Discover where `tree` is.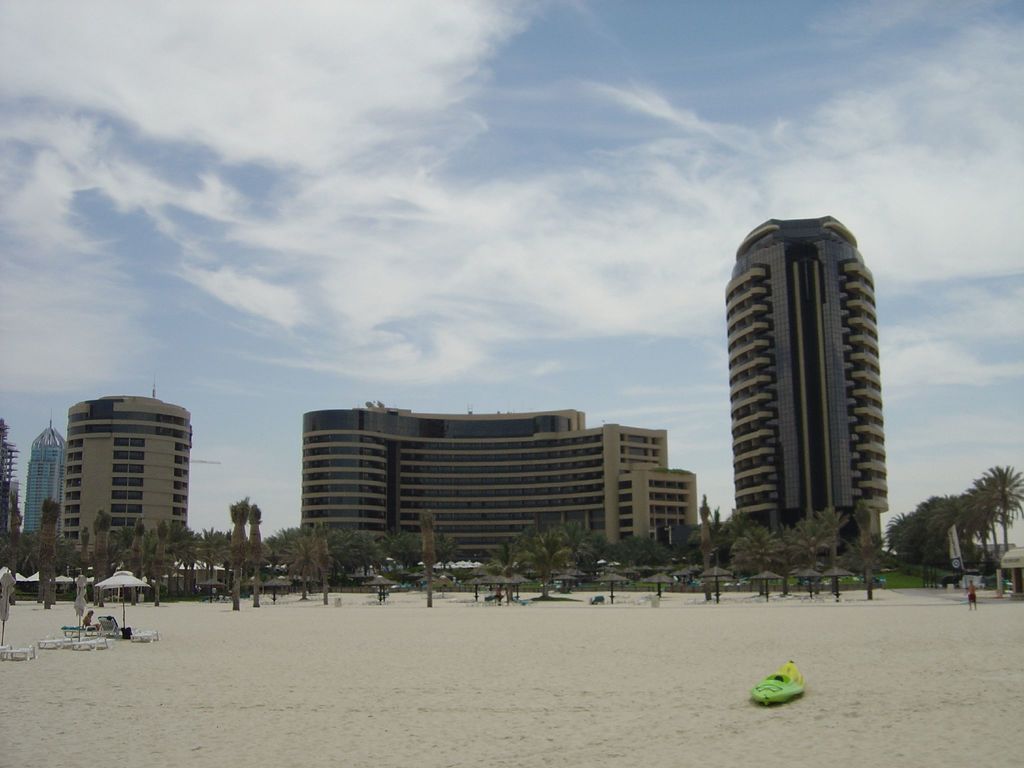
Discovered at x1=900, y1=448, x2=1023, y2=593.
